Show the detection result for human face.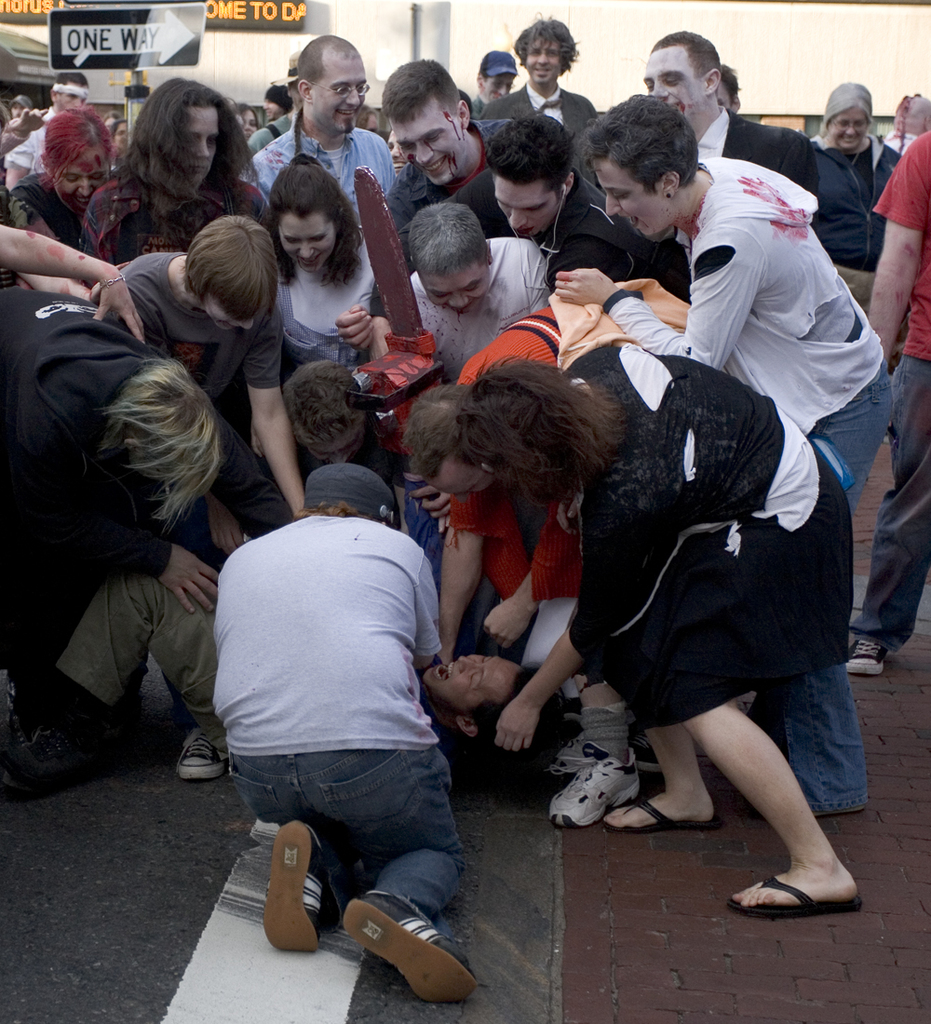
<region>419, 652, 519, 714</region>.
